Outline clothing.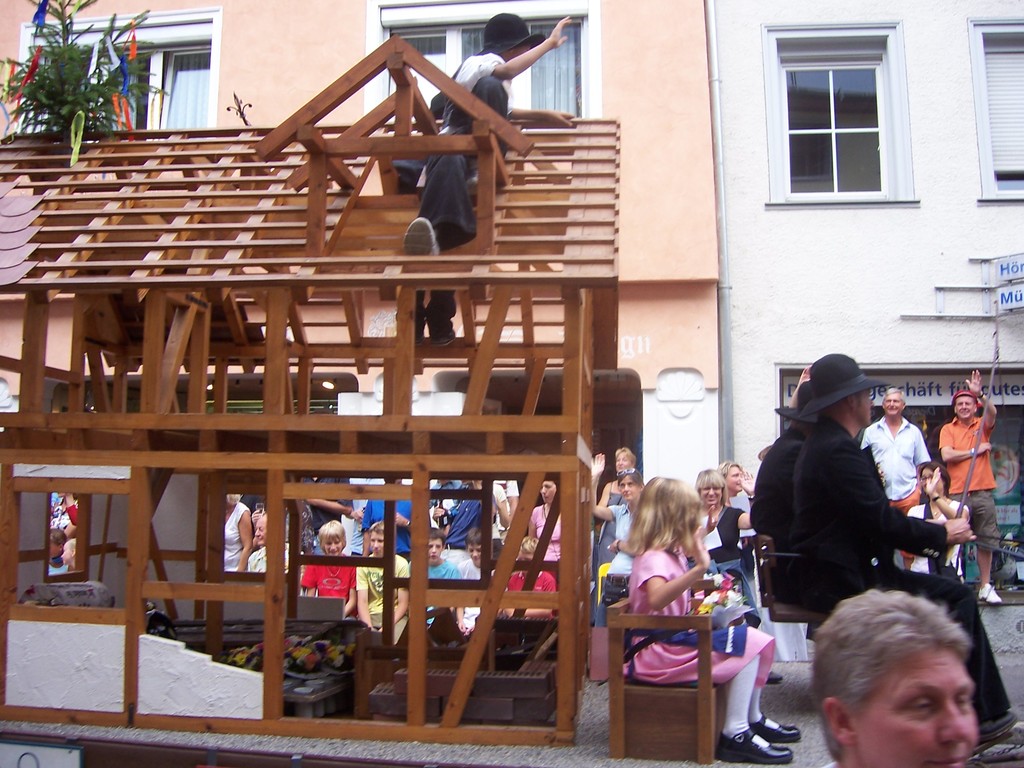
Outline: left=607, top=503, right=636, bottom=579.
